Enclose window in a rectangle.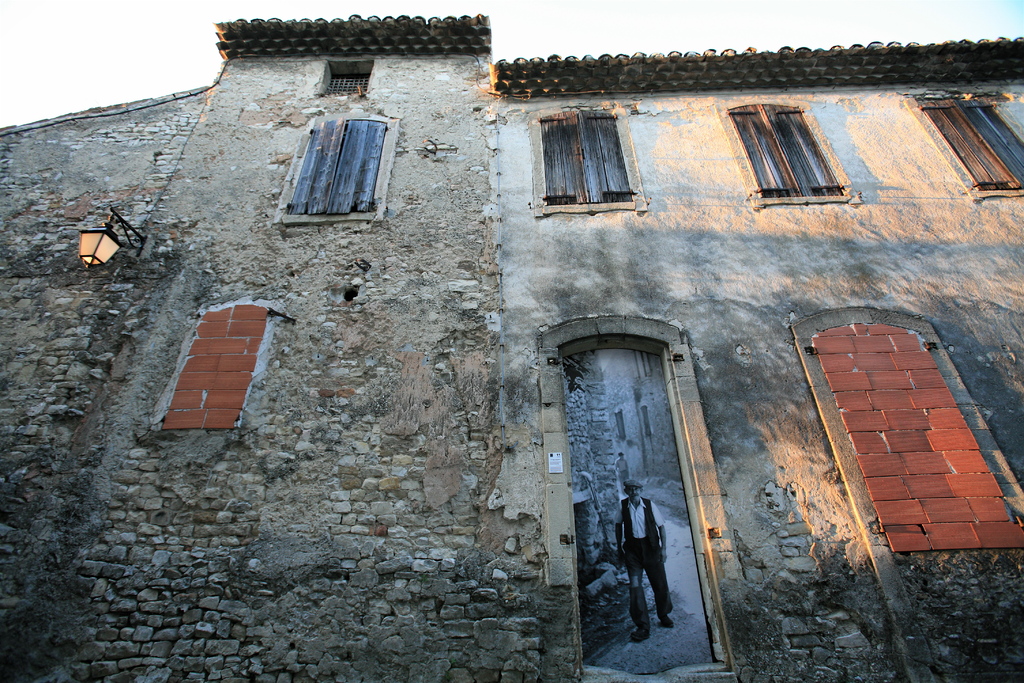
[x1=274, y1=108, x2=405, y2=222].
